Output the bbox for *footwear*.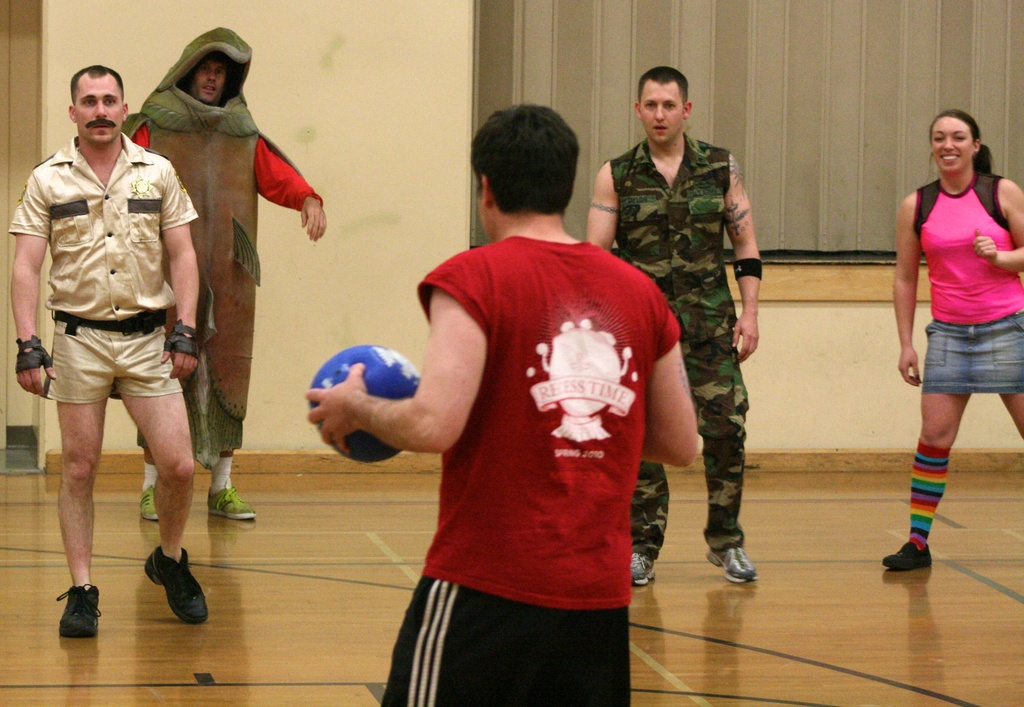
bbox=(628, 548, 659, 592).
